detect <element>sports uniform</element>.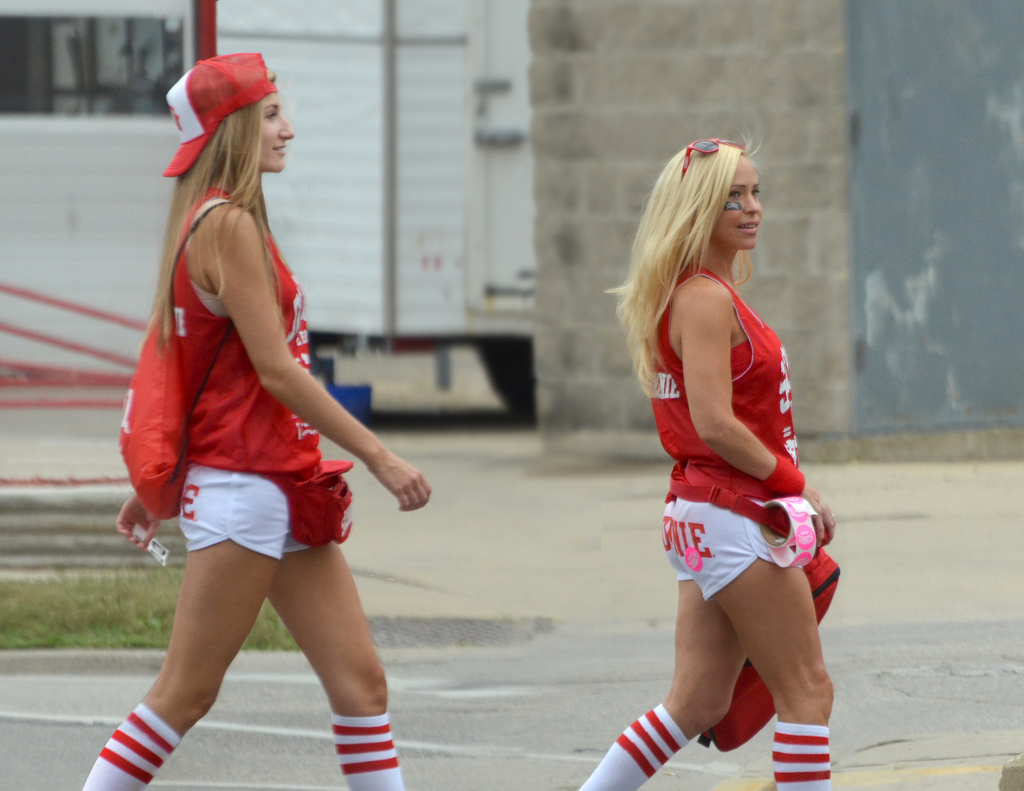
Detected at {"x1": 605, "y1": 197, "x2": 857, "y2": 781}.
